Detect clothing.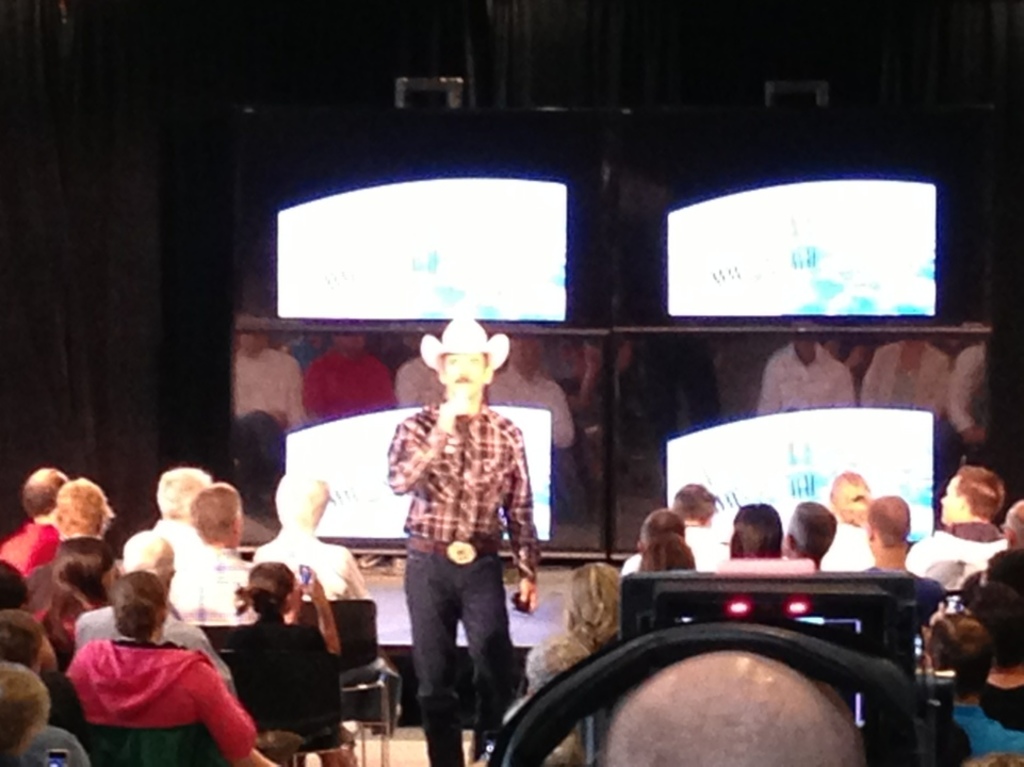
Detected at 0,516,56,576.
